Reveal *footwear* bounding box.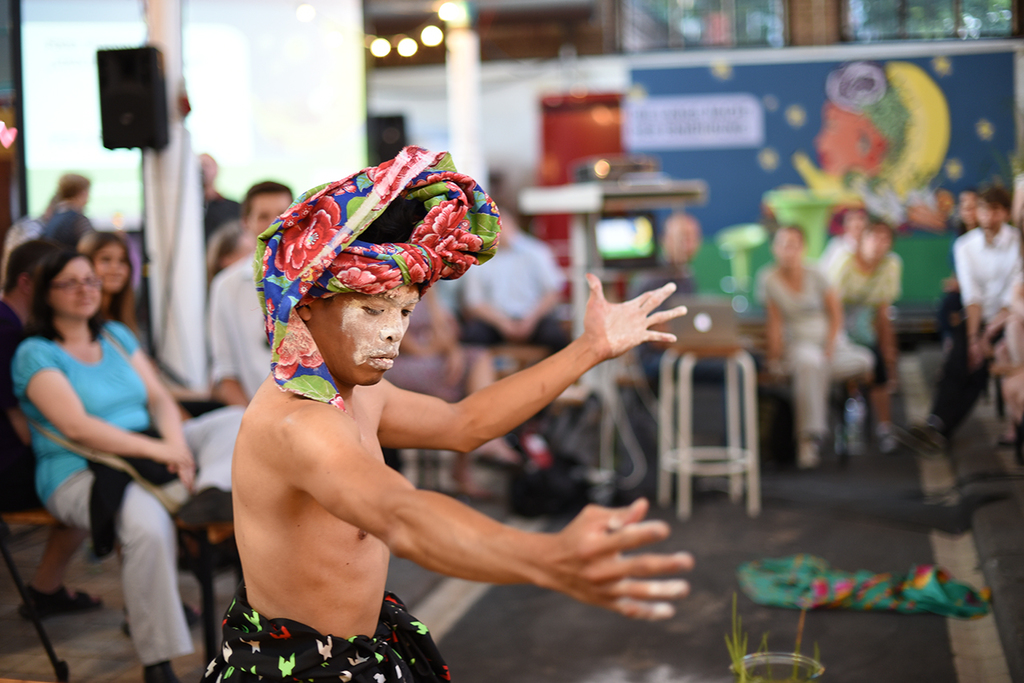
Revealed: box=[18, 584, 106, 618].
